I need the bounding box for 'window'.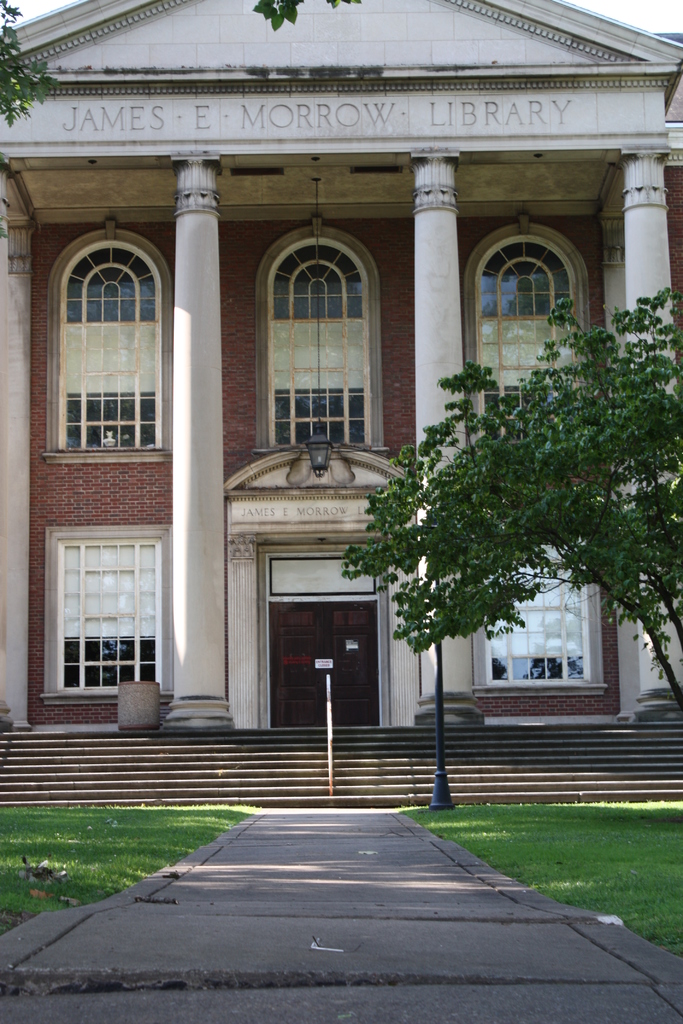
Here it is: [x1=50, y1=212, x2=169, y2=465].
